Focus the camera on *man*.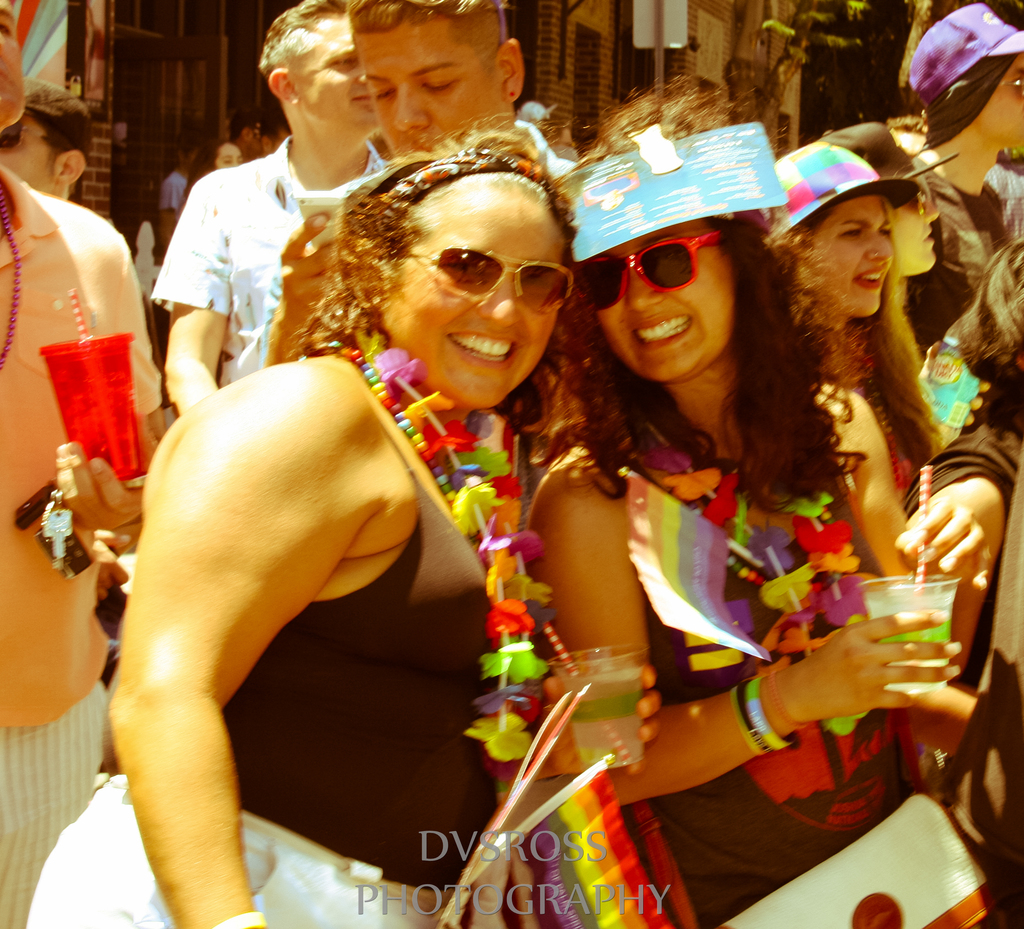
Focus region: <box>147,0,392,419</box>.
